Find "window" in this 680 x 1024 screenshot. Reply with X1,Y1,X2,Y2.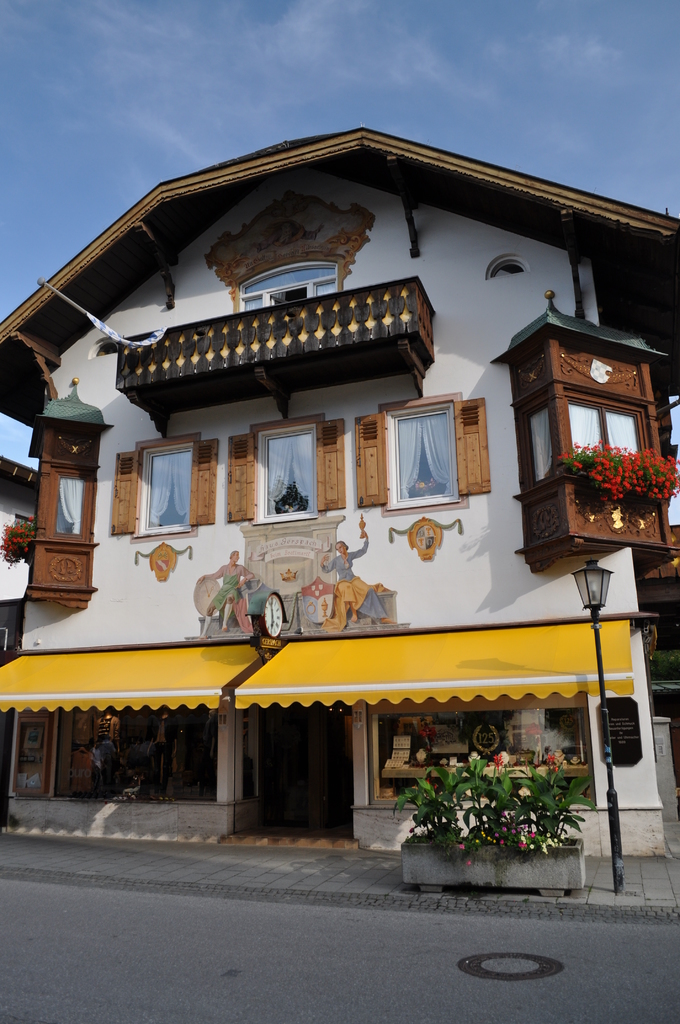
227,417,346,520.
